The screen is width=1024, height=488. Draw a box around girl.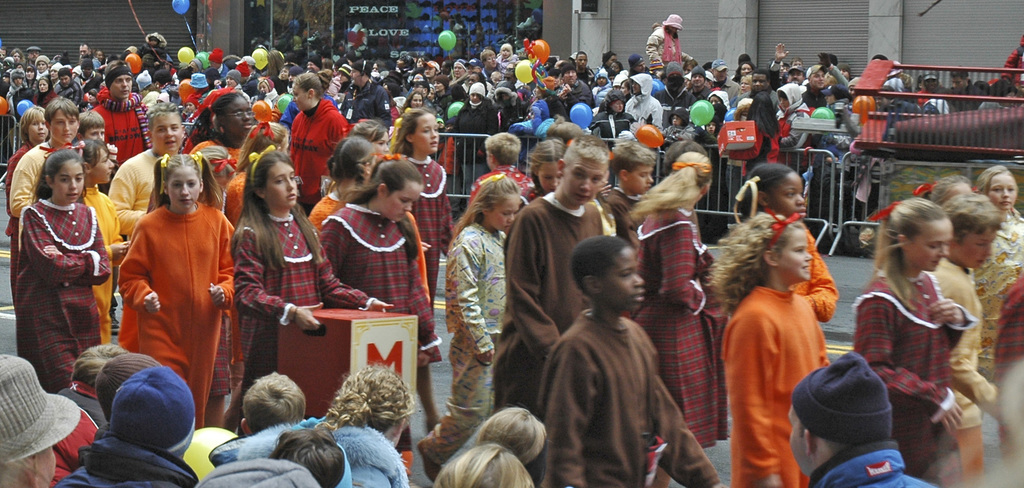
bbox=[710, 211, 828, 487].
